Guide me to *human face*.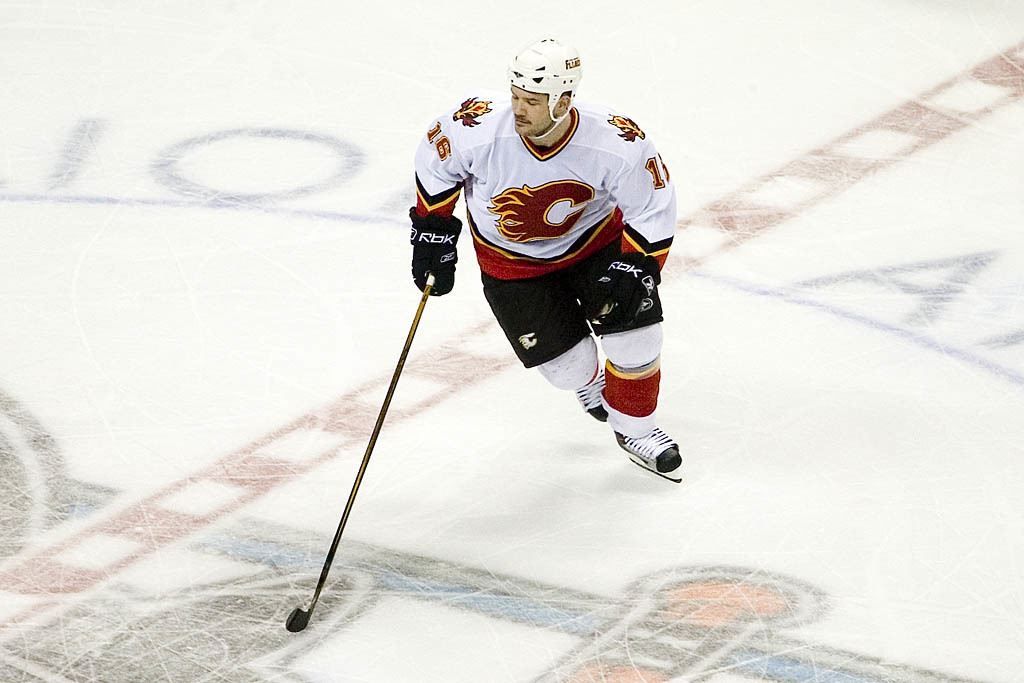
Guidance: <region>513, 88, 557, 136</region>.
